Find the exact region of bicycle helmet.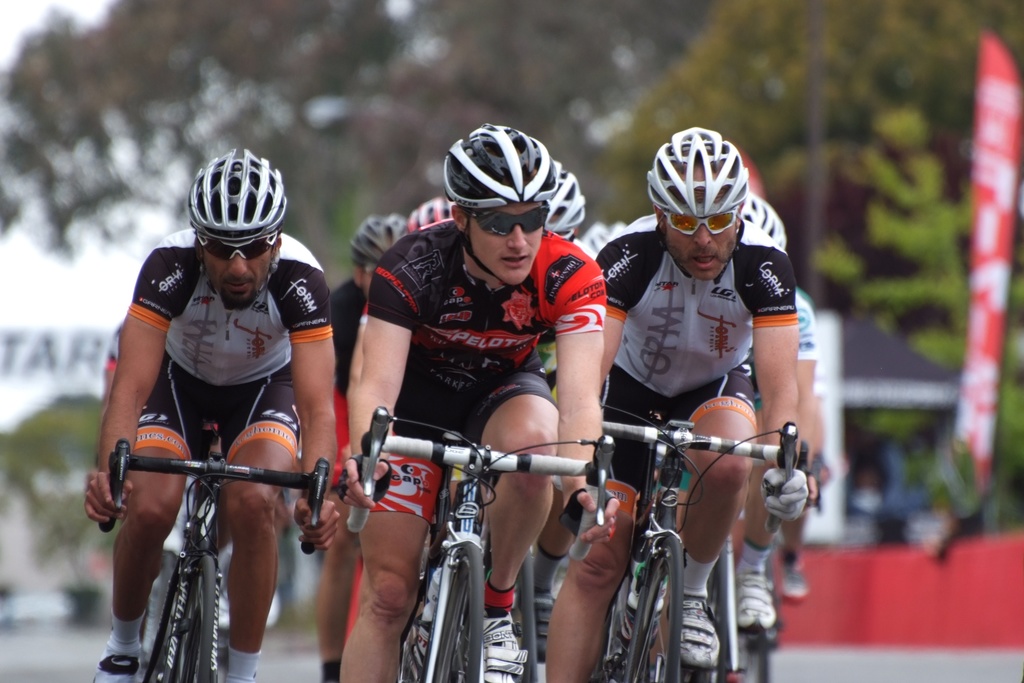
Exact region: left=644, top=122, right=746, bottom=285.
